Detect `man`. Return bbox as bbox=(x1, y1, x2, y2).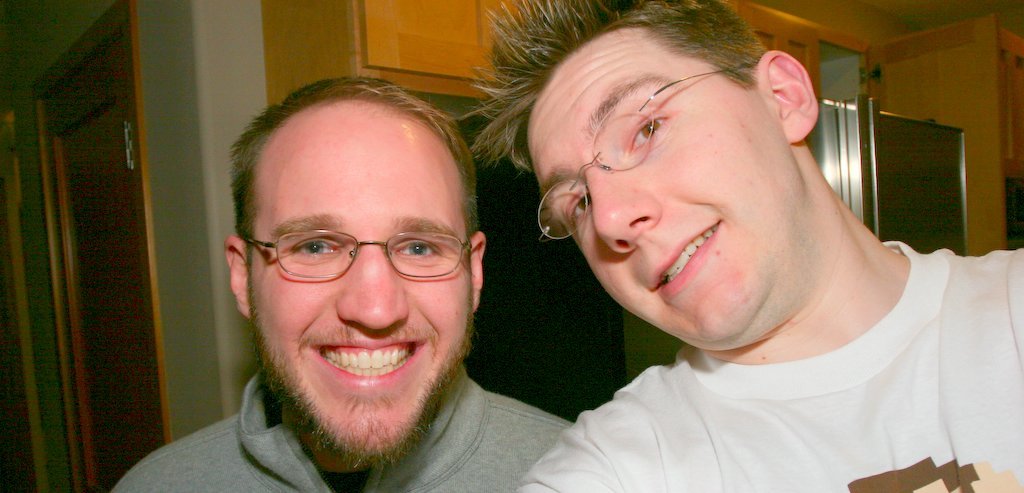
bbox=(109, 57, 630, 491).
